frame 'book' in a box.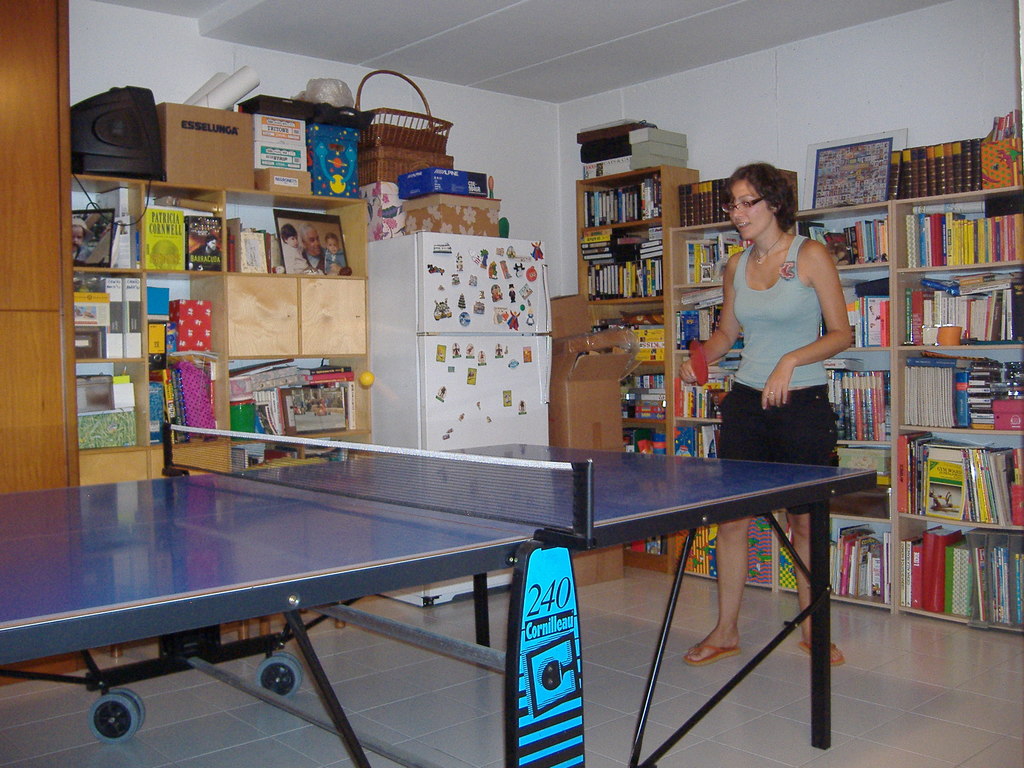
select_region(188, 218, 227, 271).
